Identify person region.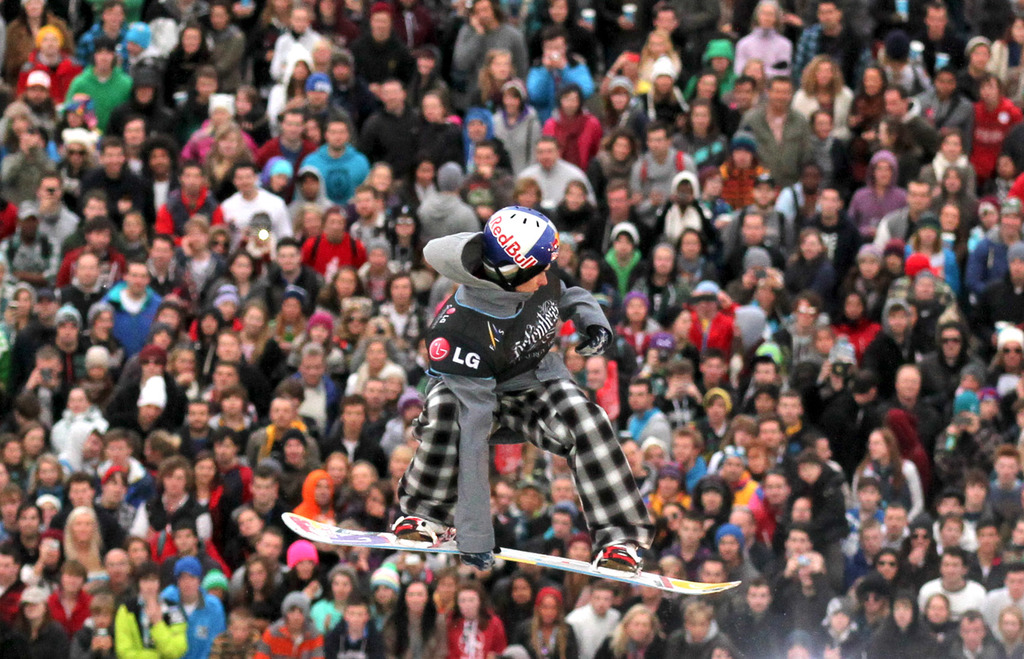
Region: x1=291 y1=471 x2=337 y2=524.
